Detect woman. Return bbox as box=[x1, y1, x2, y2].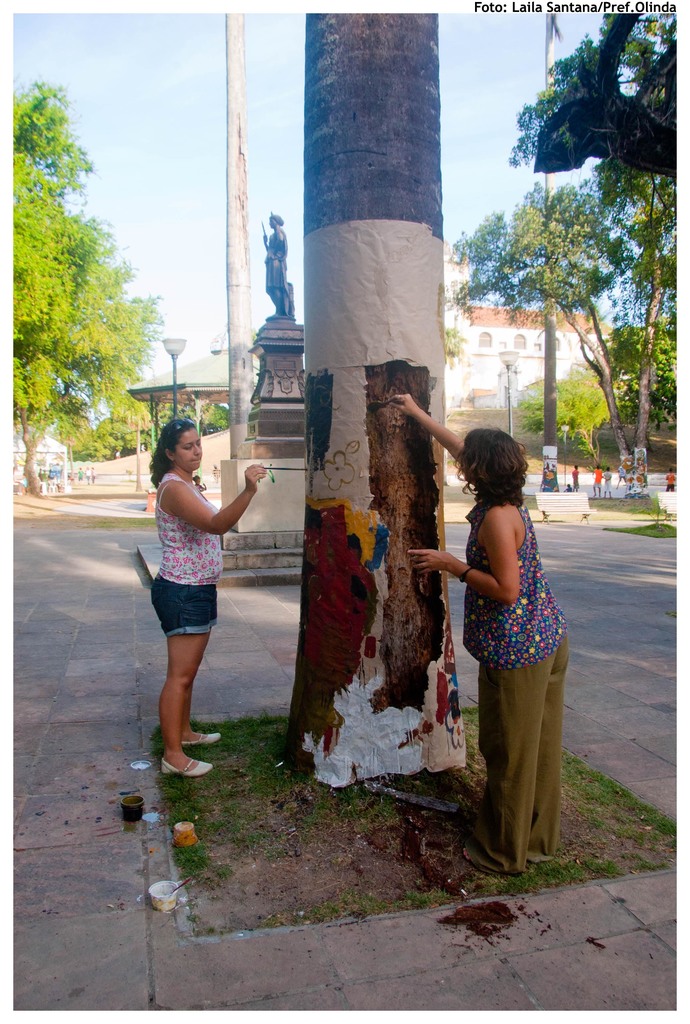
box=[391, 394, 579, 881].
